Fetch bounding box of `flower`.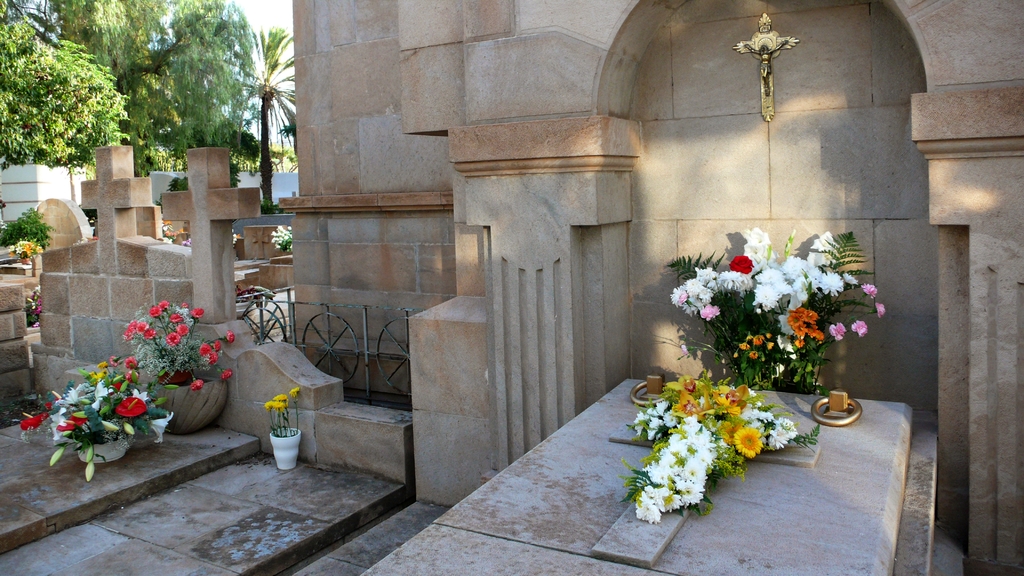
Bbox: {"x1": 696, "y1": 302, "x2": 720, "y2": 324}.
